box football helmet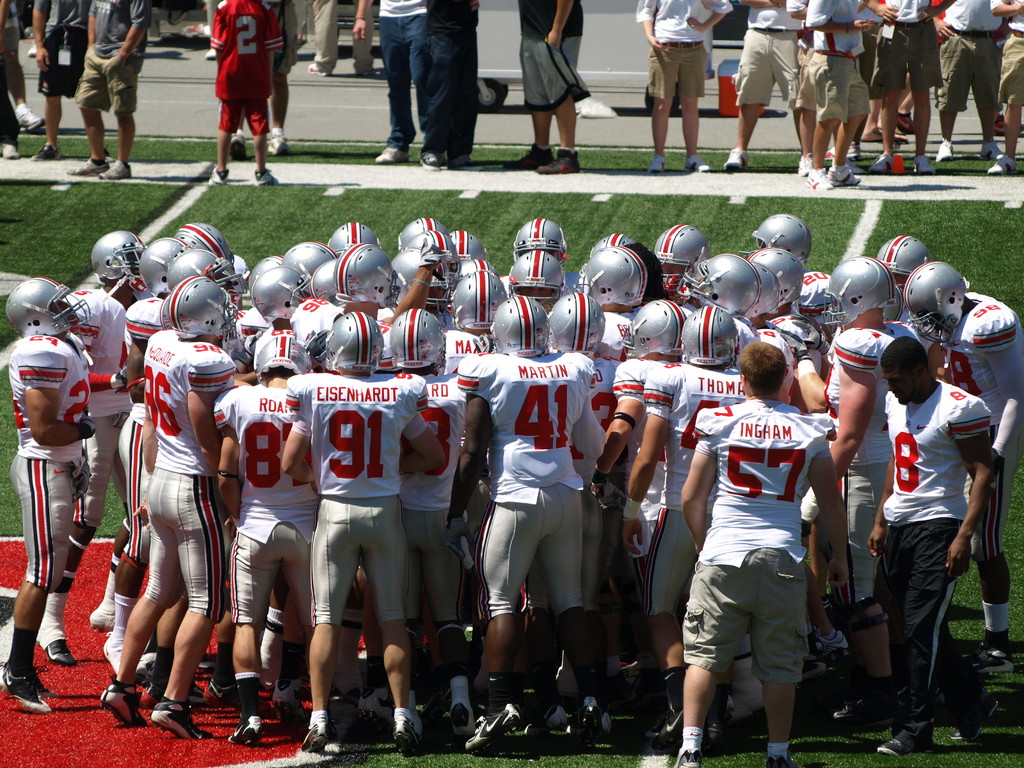
[162, 241, 248, 290]
